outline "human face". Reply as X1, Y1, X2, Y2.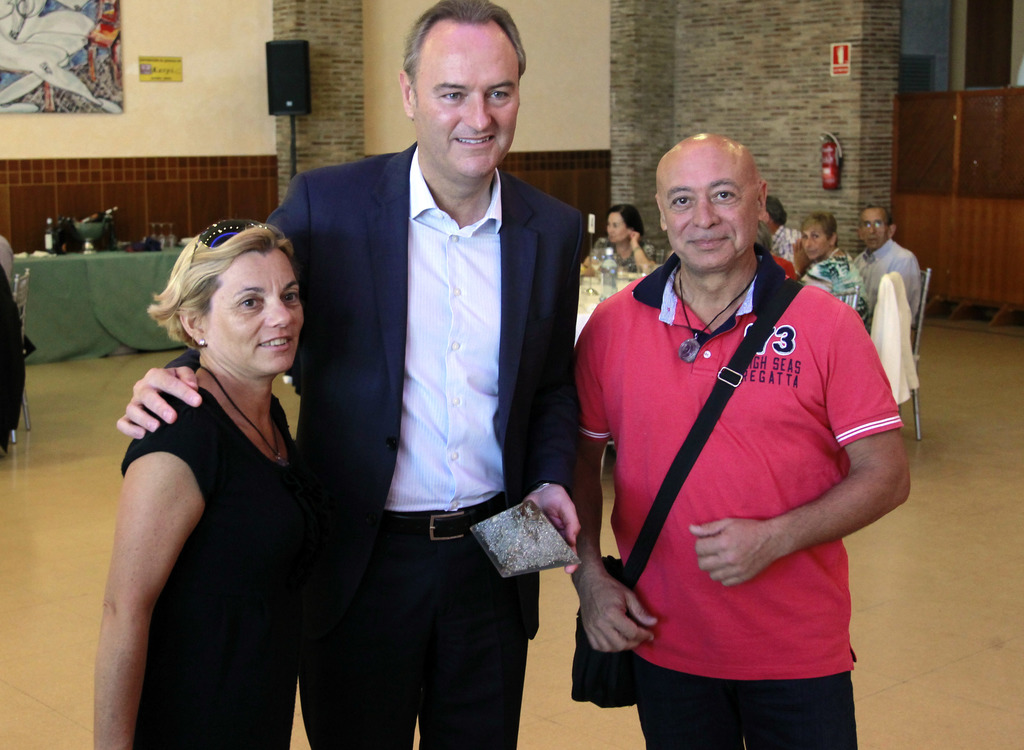
204, 250, 307, 375.
